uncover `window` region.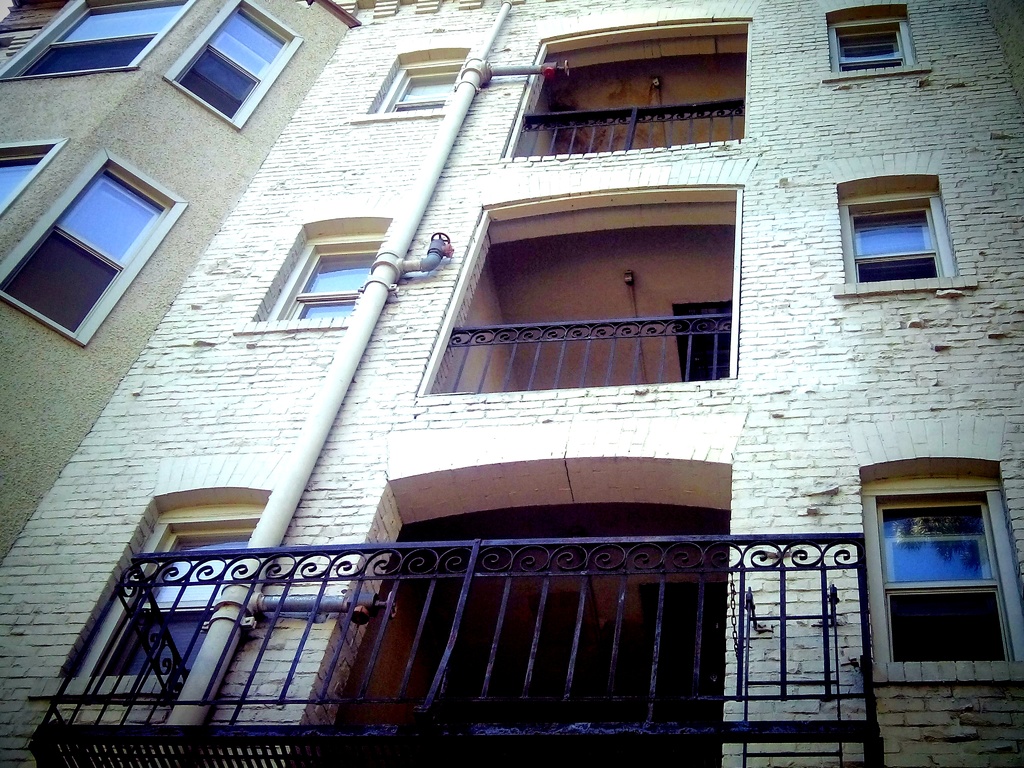
Uncovered: (left=177, top=3, right=292, bottom=122).
